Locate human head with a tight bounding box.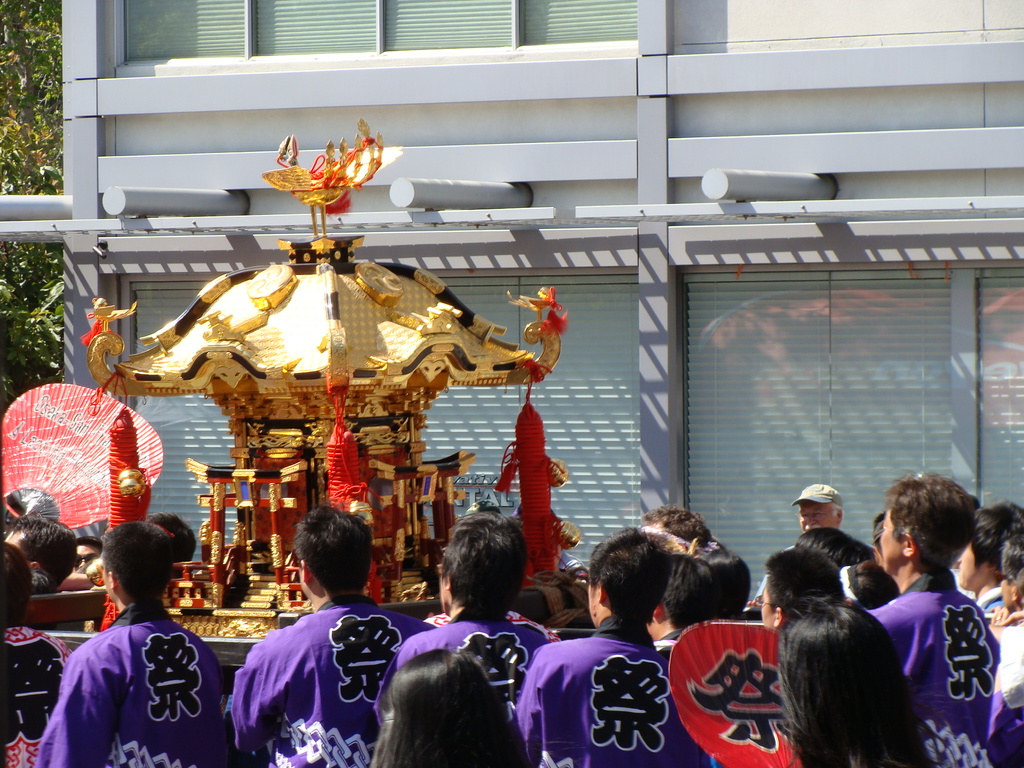
<region>694, 548, 753, 623</region>.
